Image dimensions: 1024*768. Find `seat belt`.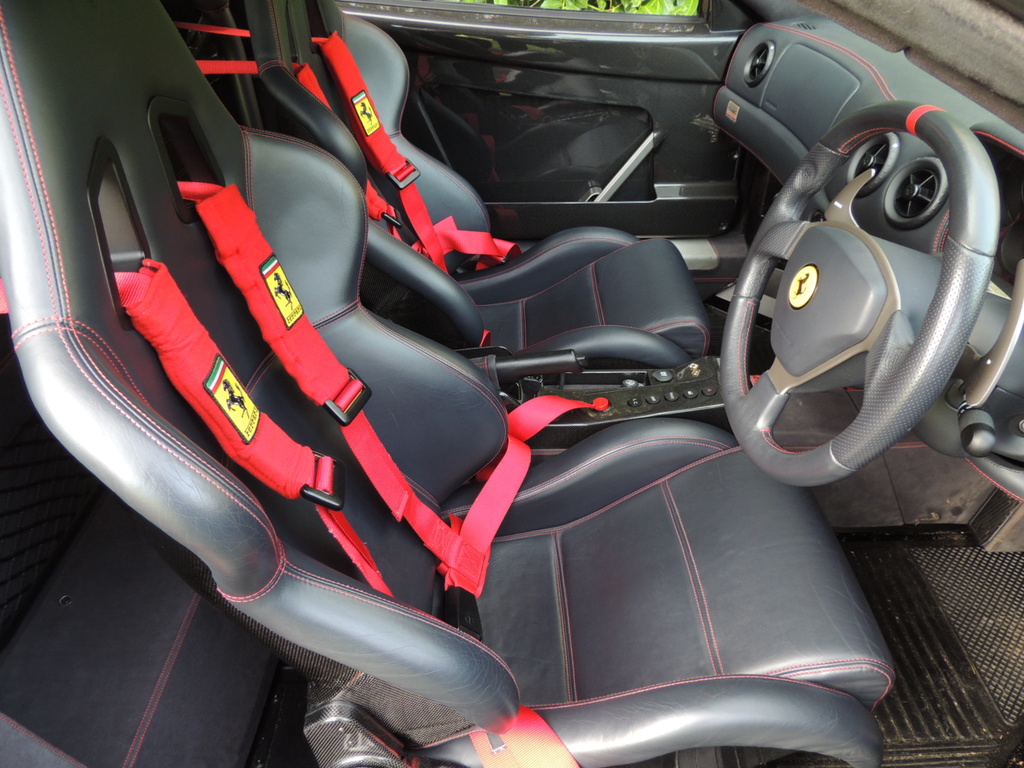
(x1=175, y1=21, x2=521, y2=342).
